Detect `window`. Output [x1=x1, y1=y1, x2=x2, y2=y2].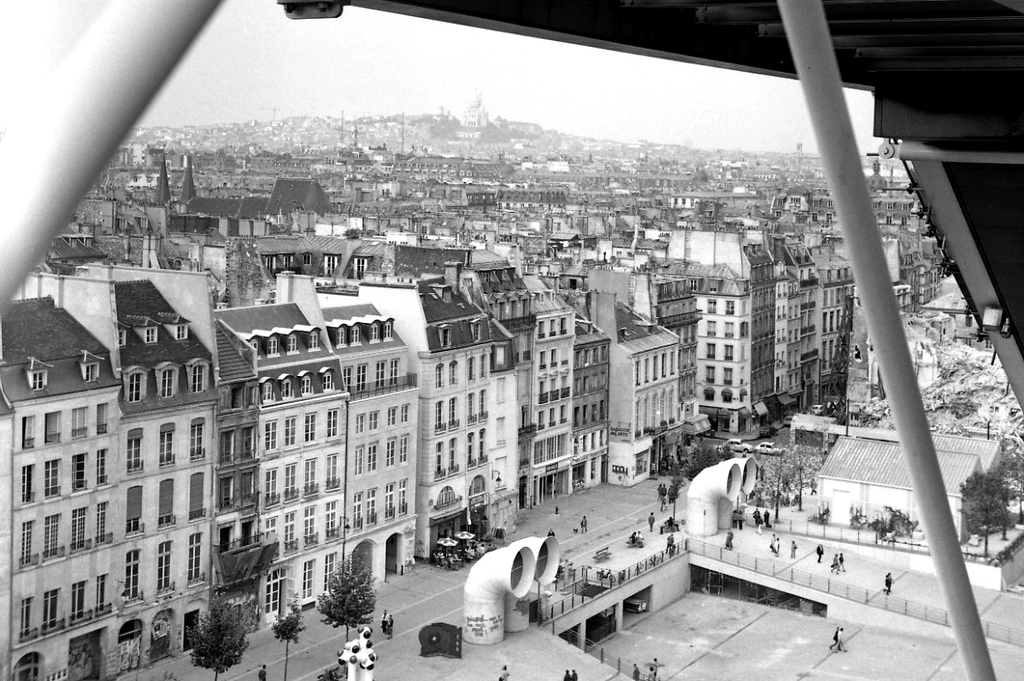
[x1=187, y1=473, x2=206, y2=518].
